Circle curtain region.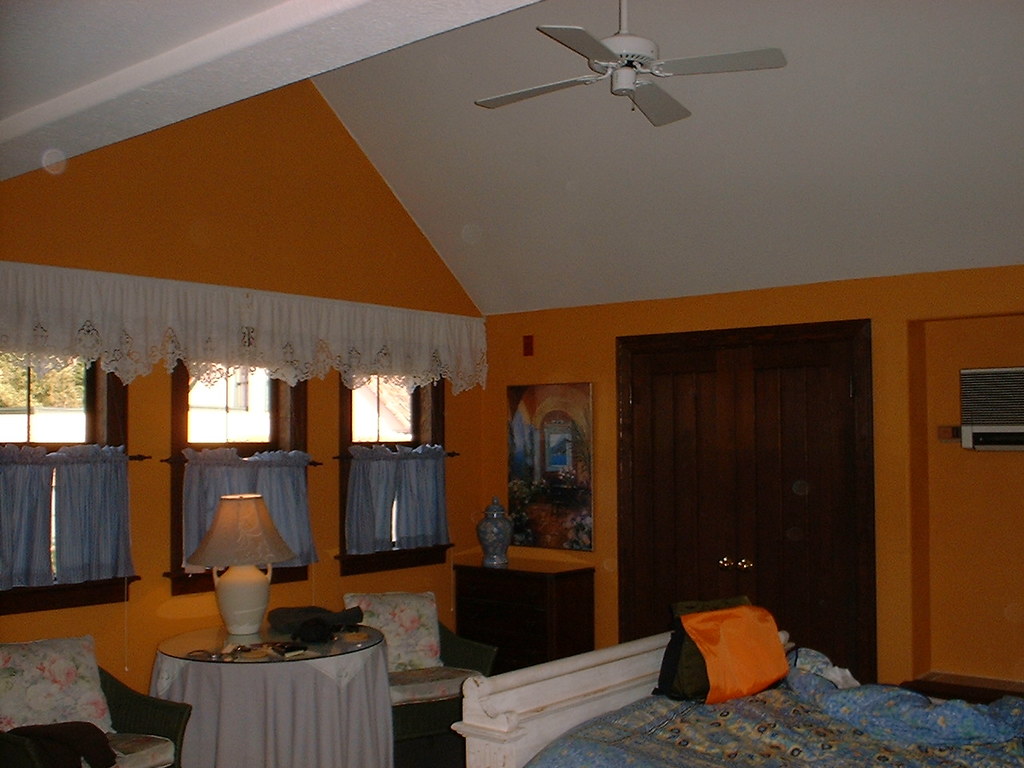
Region: [0, 448, 146, 592].
